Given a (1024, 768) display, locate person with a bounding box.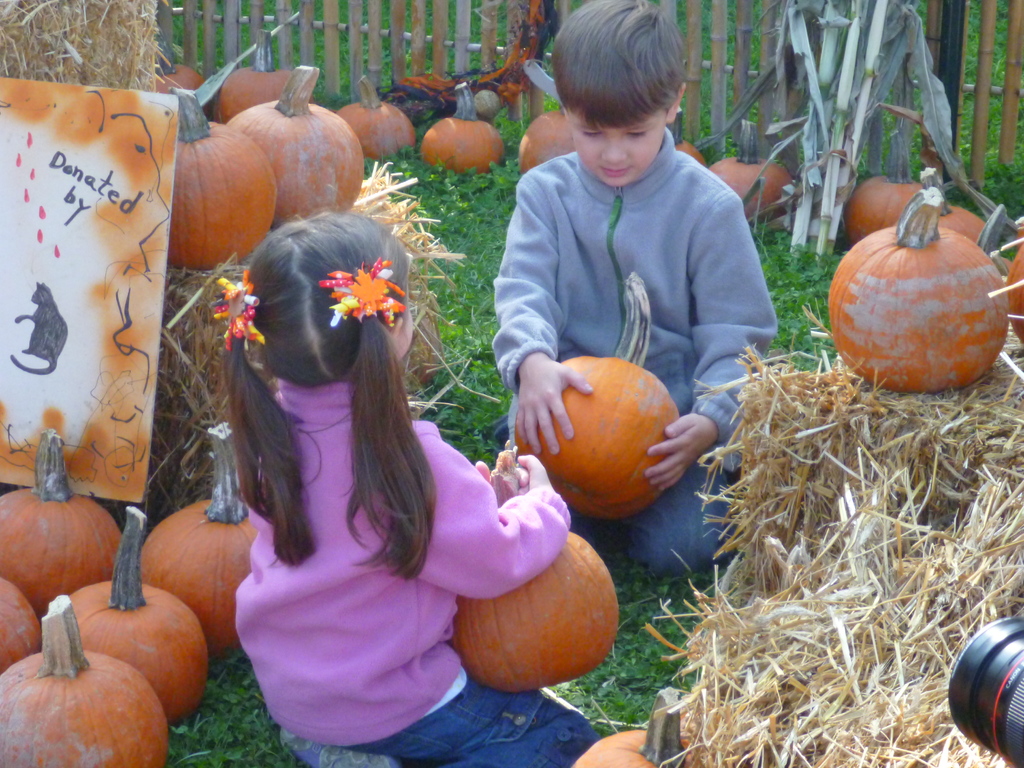
Located: box(236, 208, 596, 767).
